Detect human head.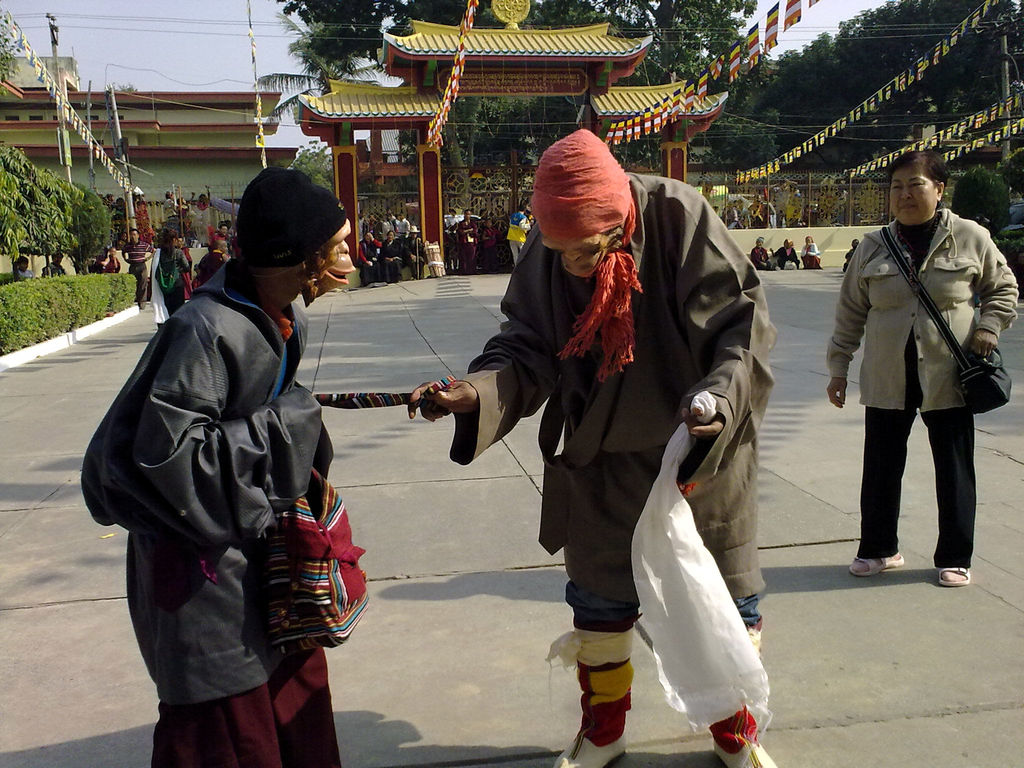
Detected at [481, 208, 495, 221].
